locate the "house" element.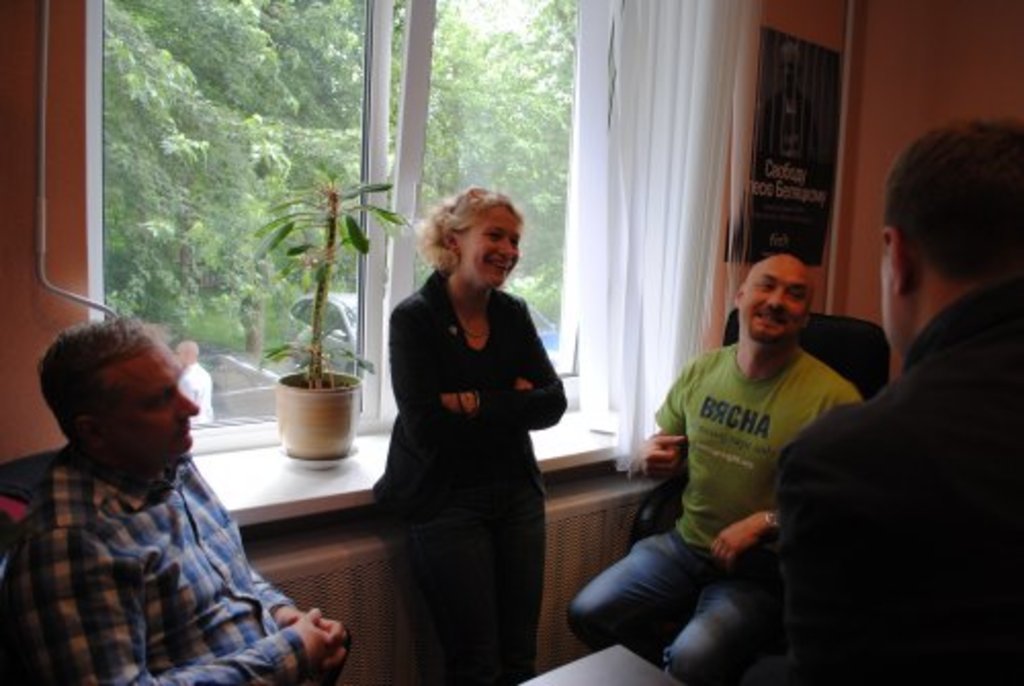
Element bbox: {"x1": 0, "y1": 0, "x2": 1022, "y2": 684}.
